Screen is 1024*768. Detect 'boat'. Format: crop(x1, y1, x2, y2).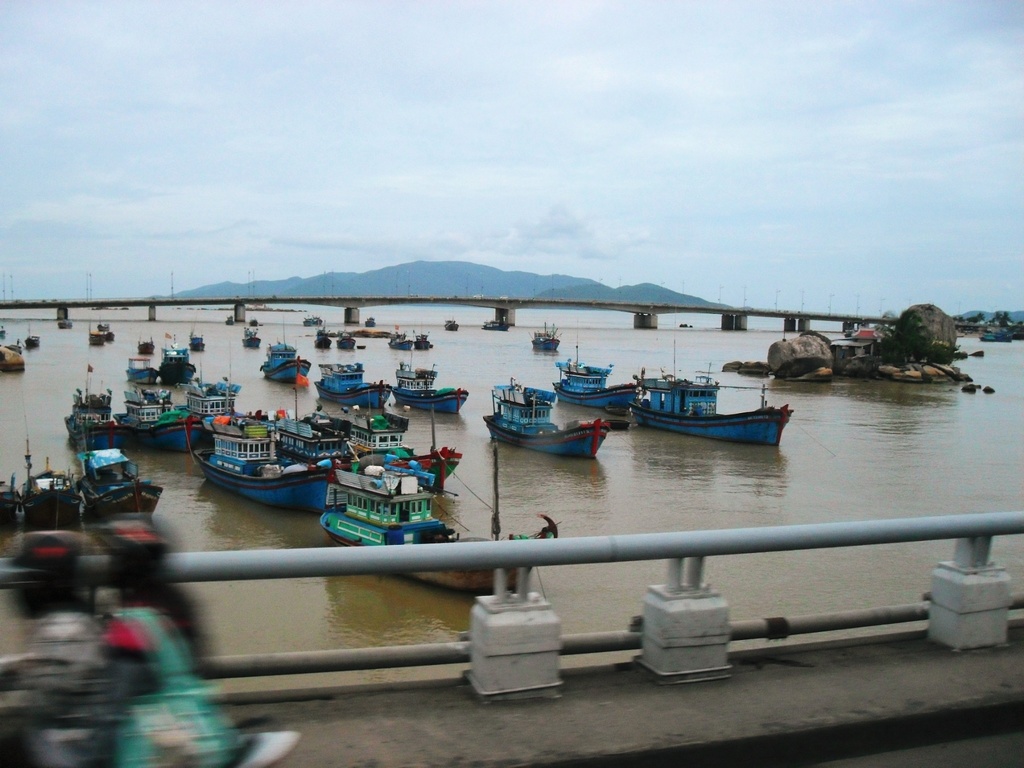
crop(387, 330, 413, 351).
